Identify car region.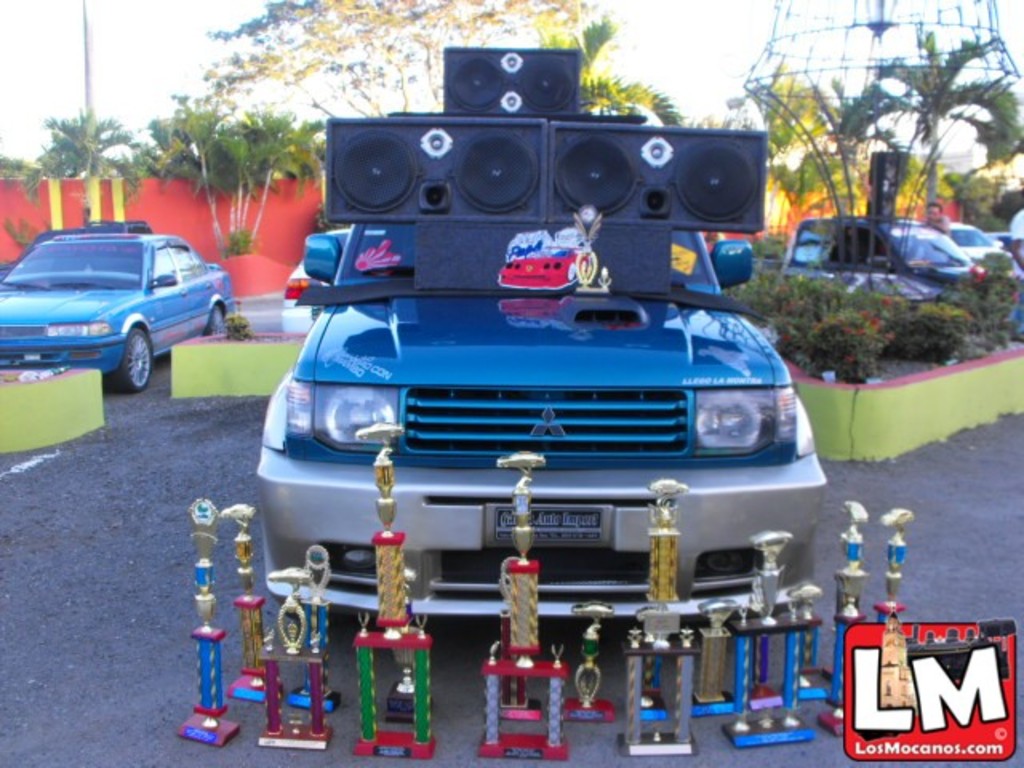
Region: <box>779,210,981,304</box>.
